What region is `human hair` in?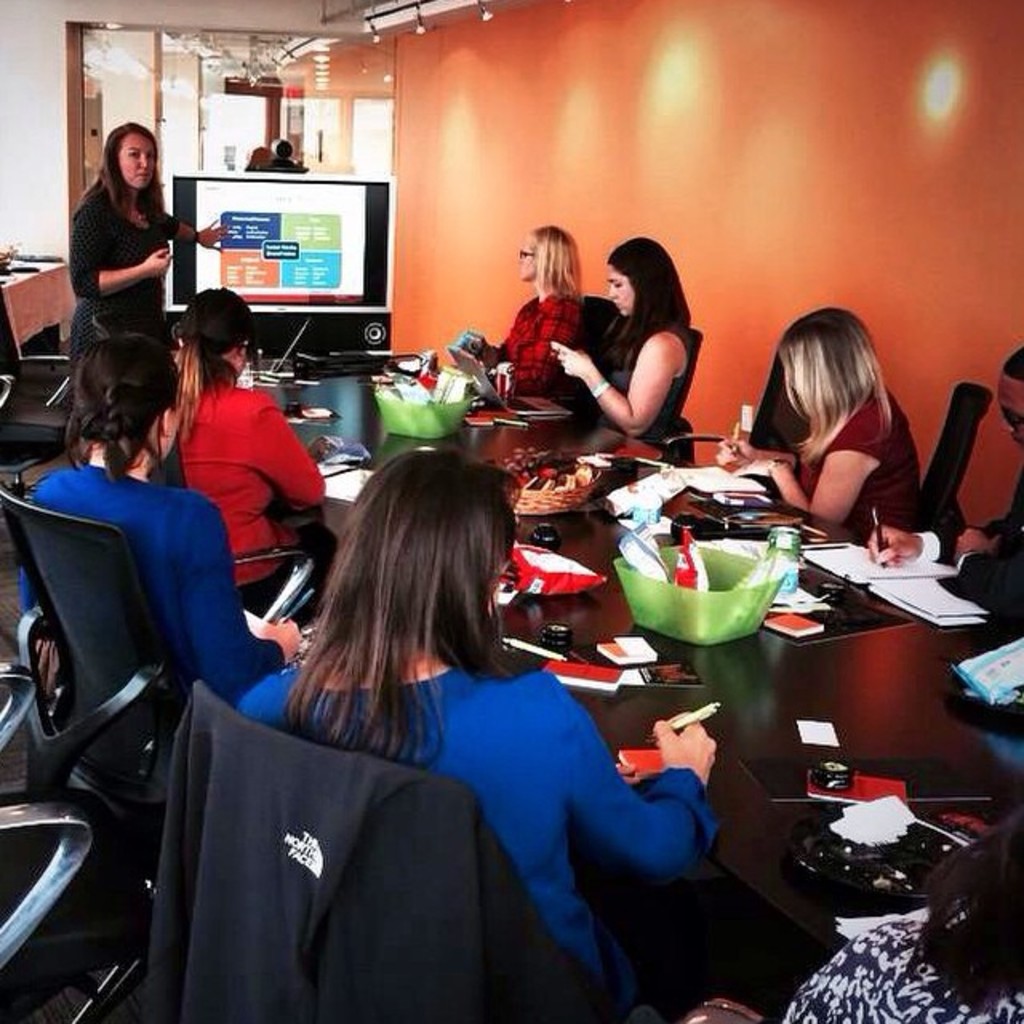
BBox(608, 232, 694, 371).
